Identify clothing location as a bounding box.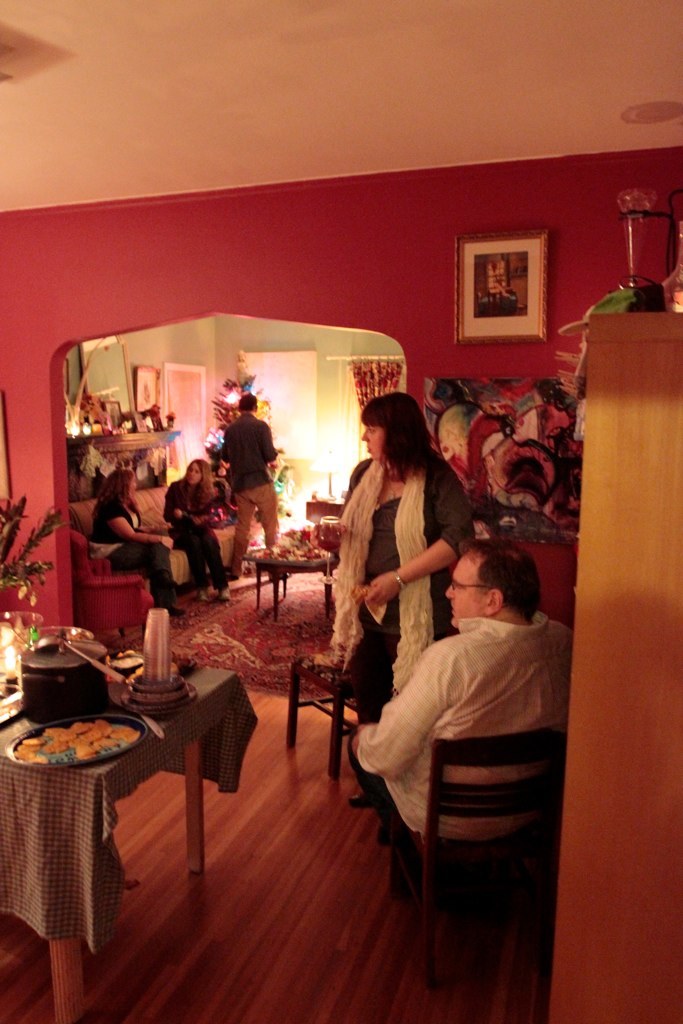
88, 487, 146, 551.
